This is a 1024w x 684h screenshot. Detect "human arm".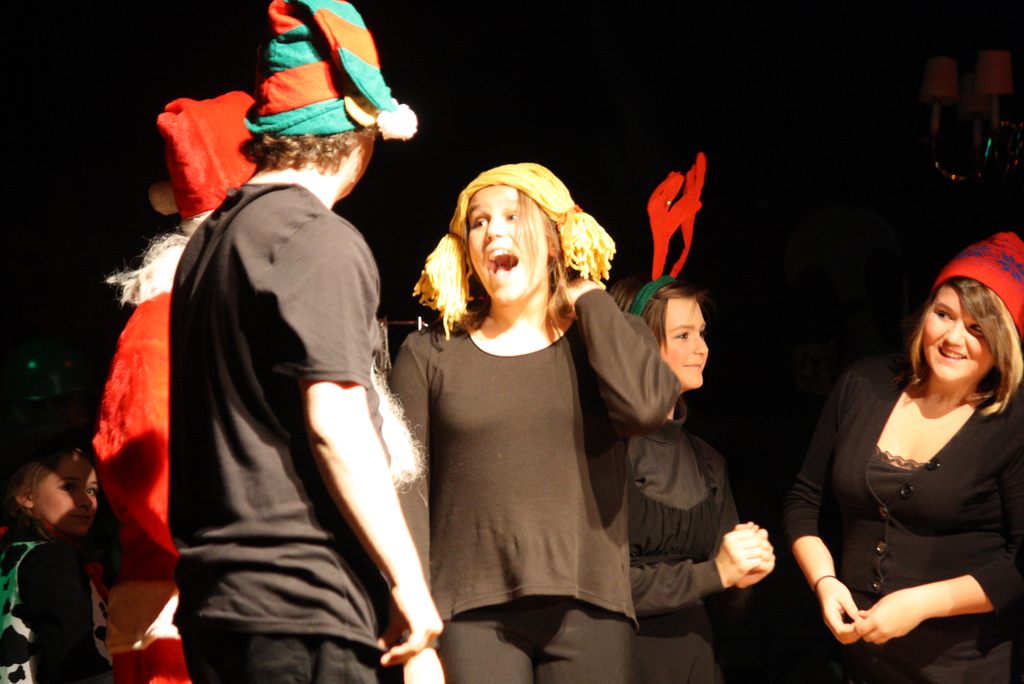
{"left": 624, "top": 520, "right": 769, "bottom": 615}.
